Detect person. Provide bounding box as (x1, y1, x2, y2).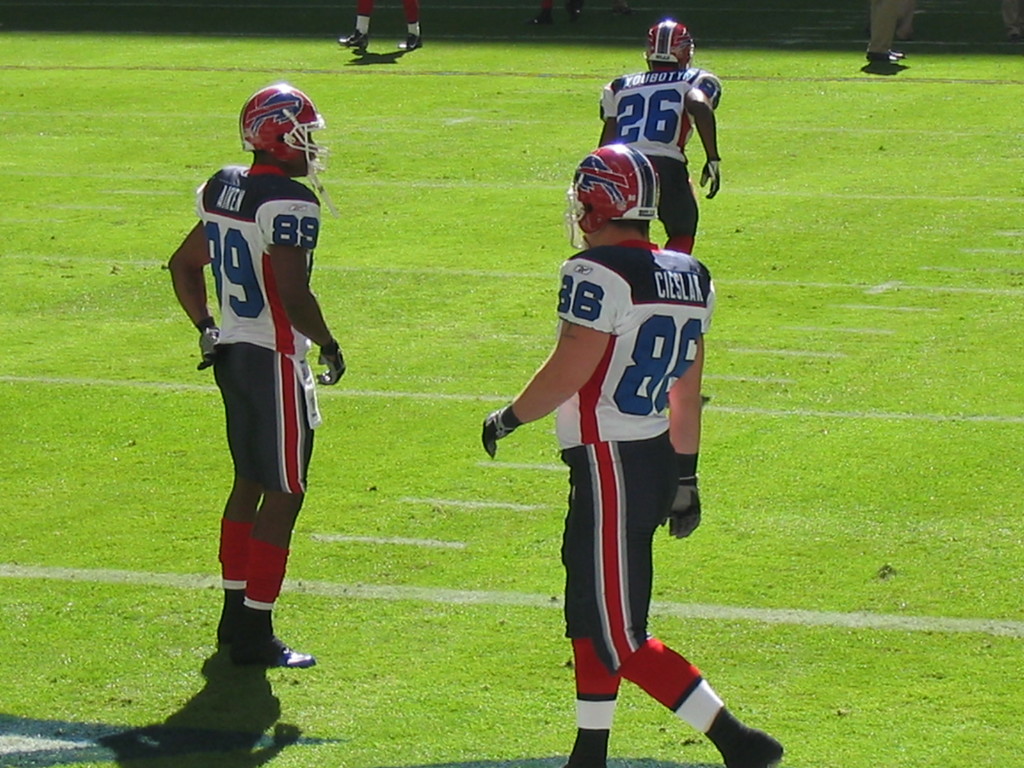
(600, 19, 726, 307).
